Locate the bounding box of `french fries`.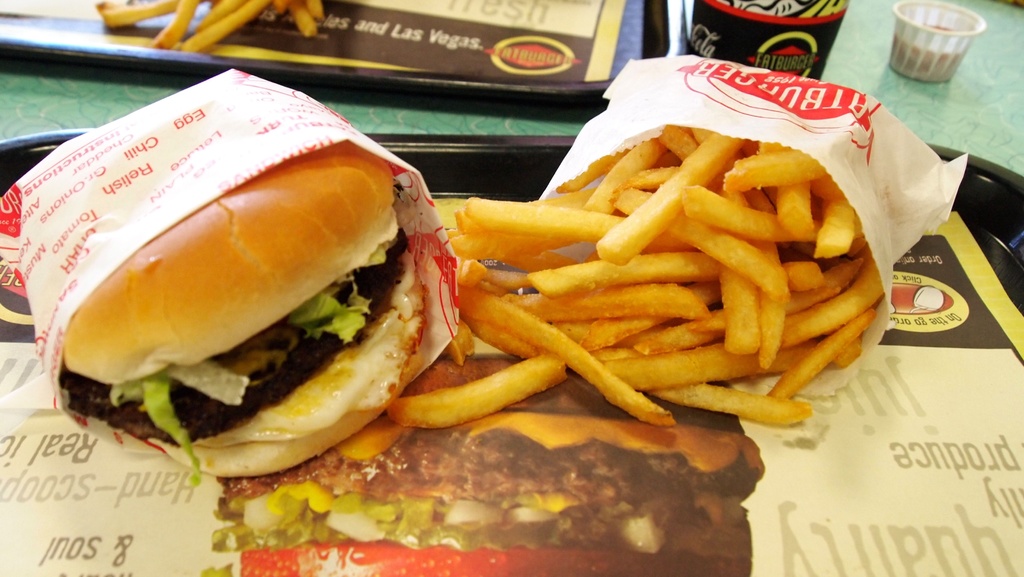
Bounding box: x1=655, y1=384, x2=817, y2=430.
